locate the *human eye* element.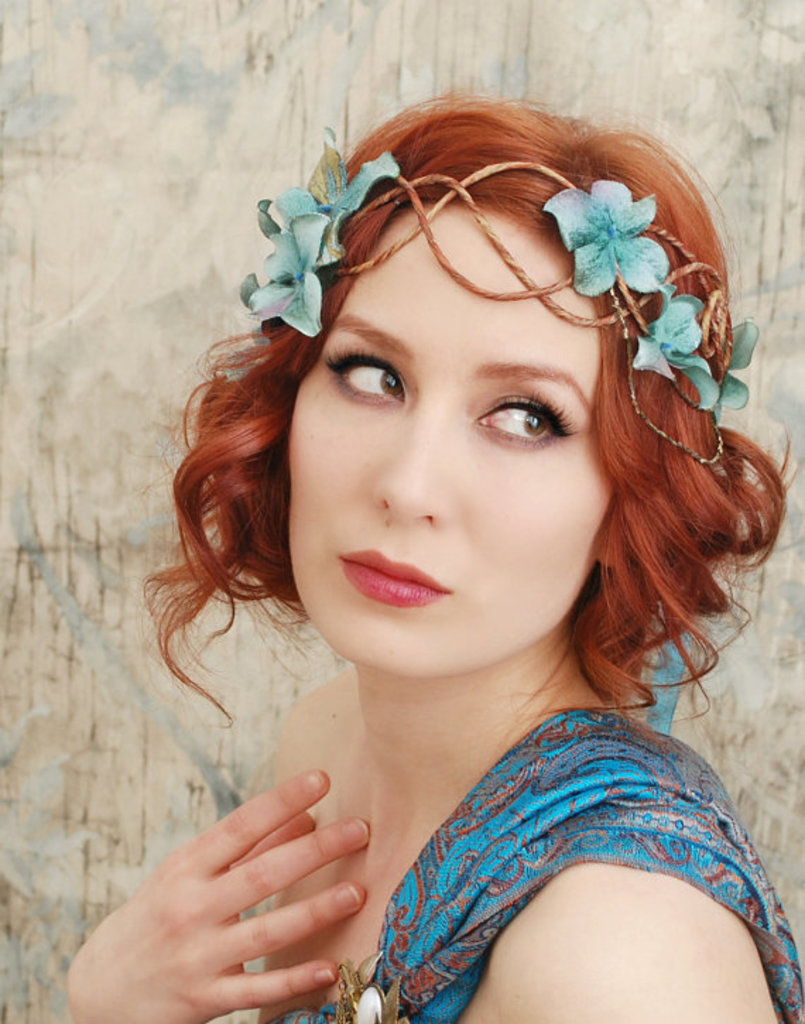
Element bbox: x1=314, y1=342, x2=405, y2=411.
